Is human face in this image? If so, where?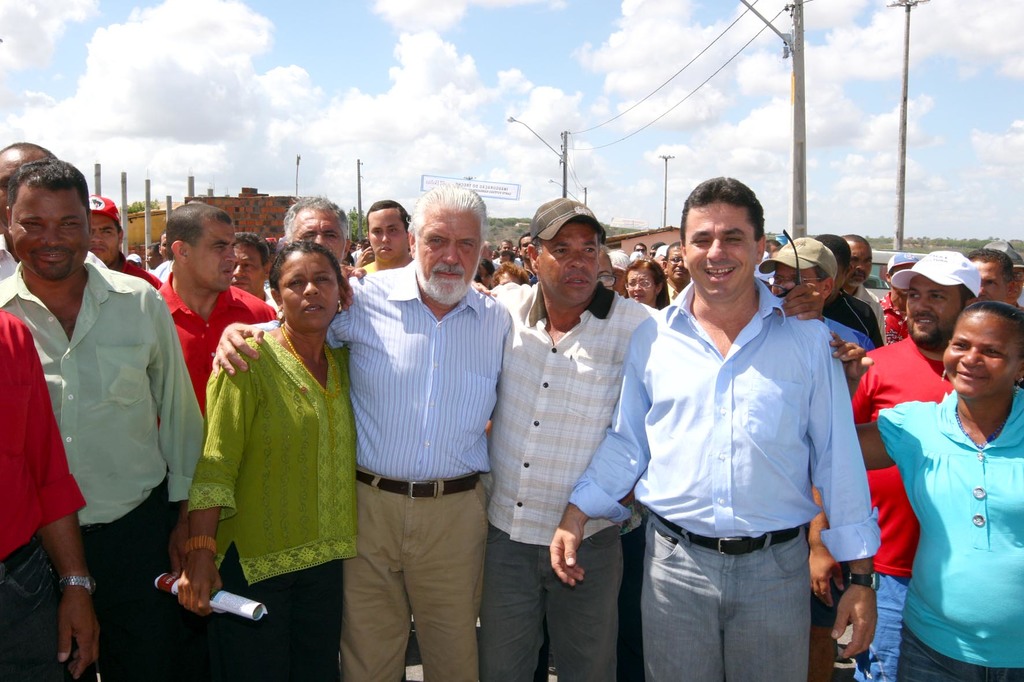
Yes, at bbox(285, 201, 353, 267).
